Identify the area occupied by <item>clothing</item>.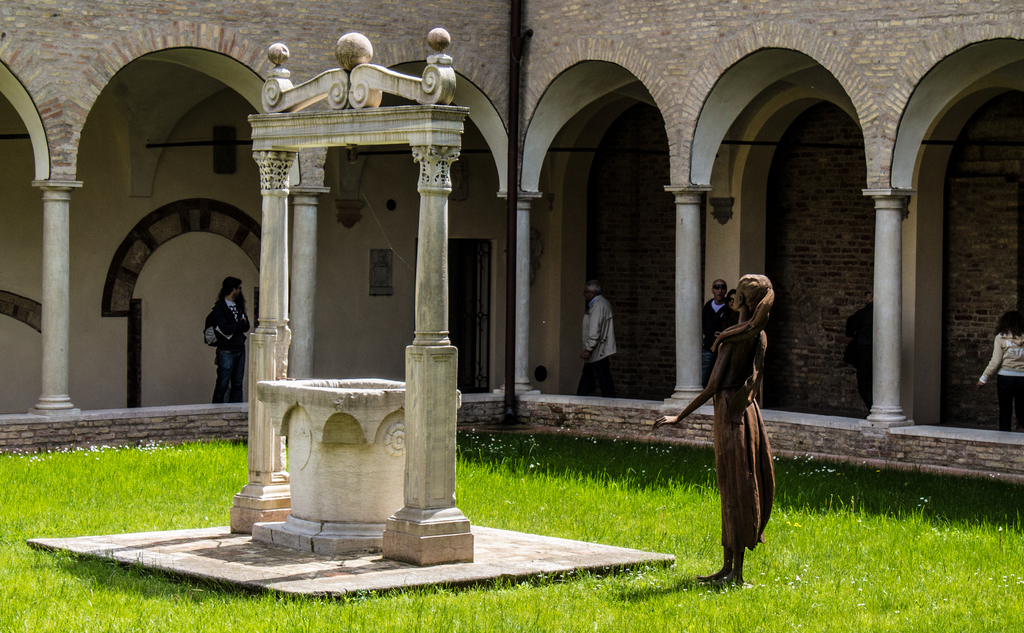
Area: bbox(202, 304, 252, 399).
